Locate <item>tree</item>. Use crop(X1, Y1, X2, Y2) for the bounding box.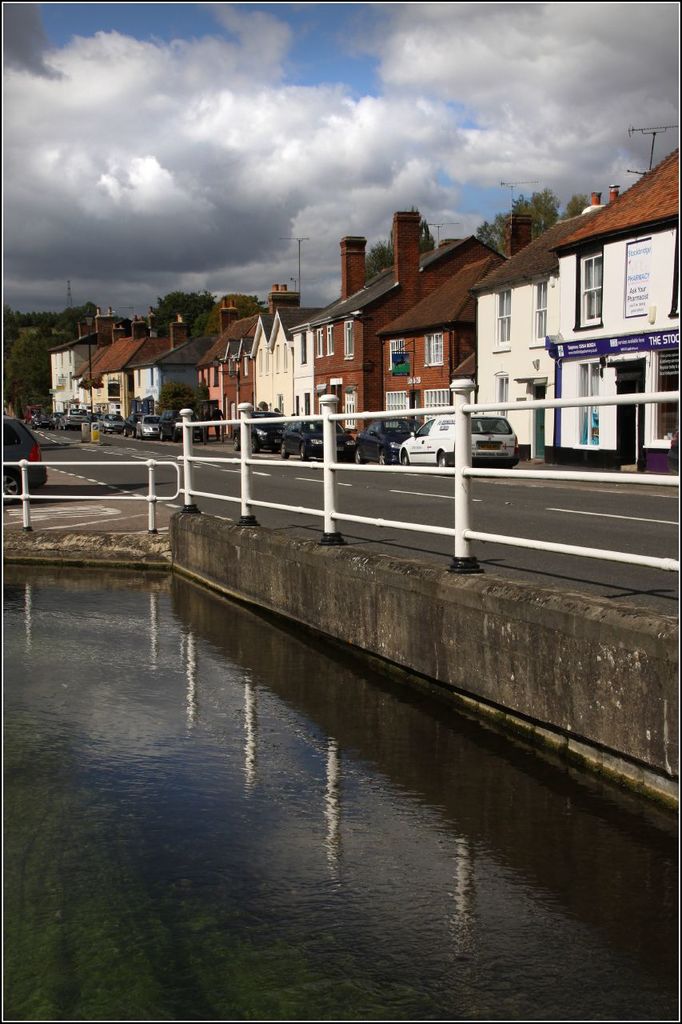
crop(1, 293, 80, 427).
